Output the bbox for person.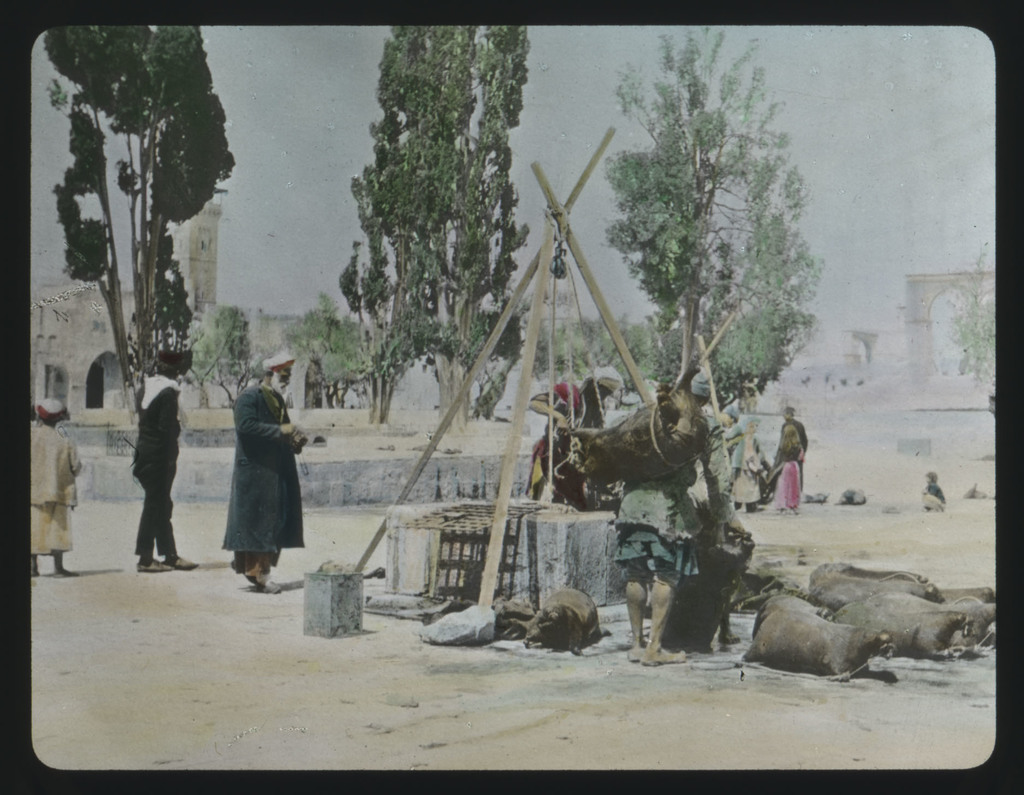
778:429:802:508.
